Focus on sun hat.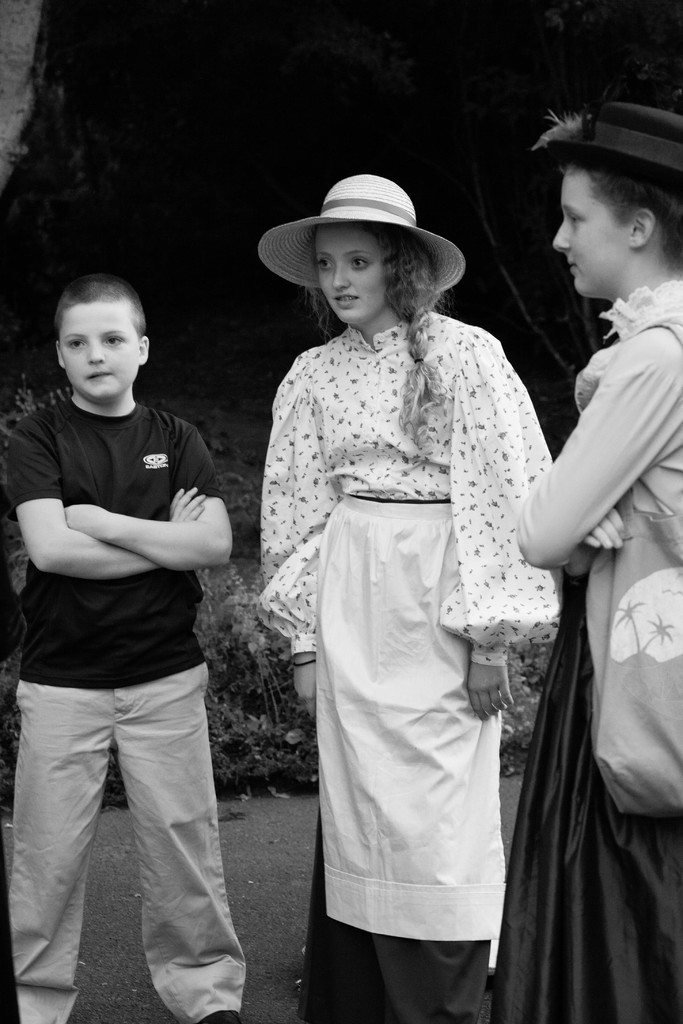
Focused at x1=548 y1=102 x2=682 y2=185.
